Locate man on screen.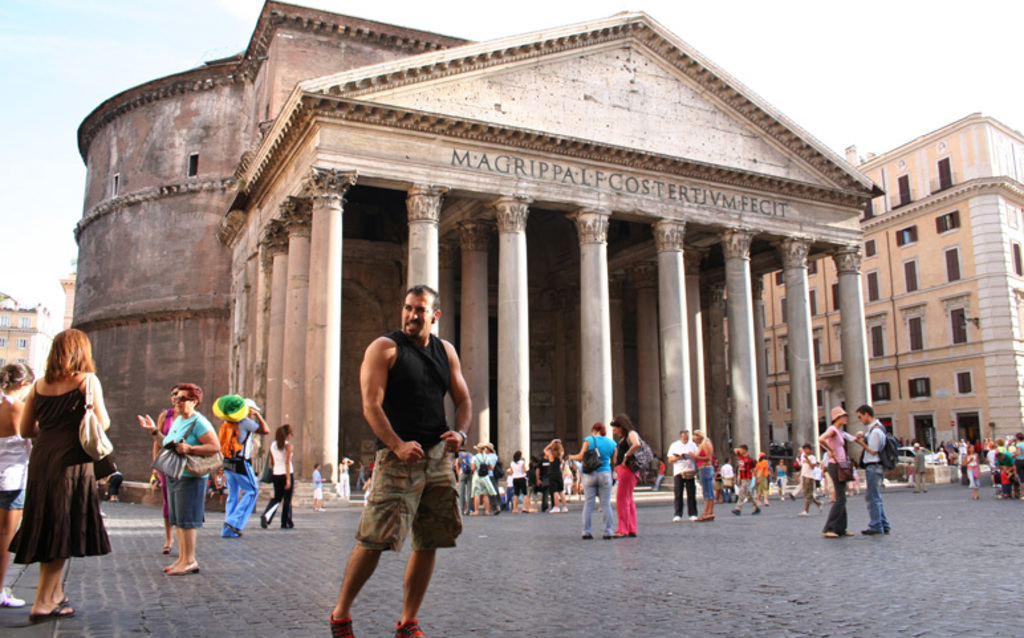
On screen at {"x1": 857, "y1": 403, "x2": 898, "y2": 536}.
